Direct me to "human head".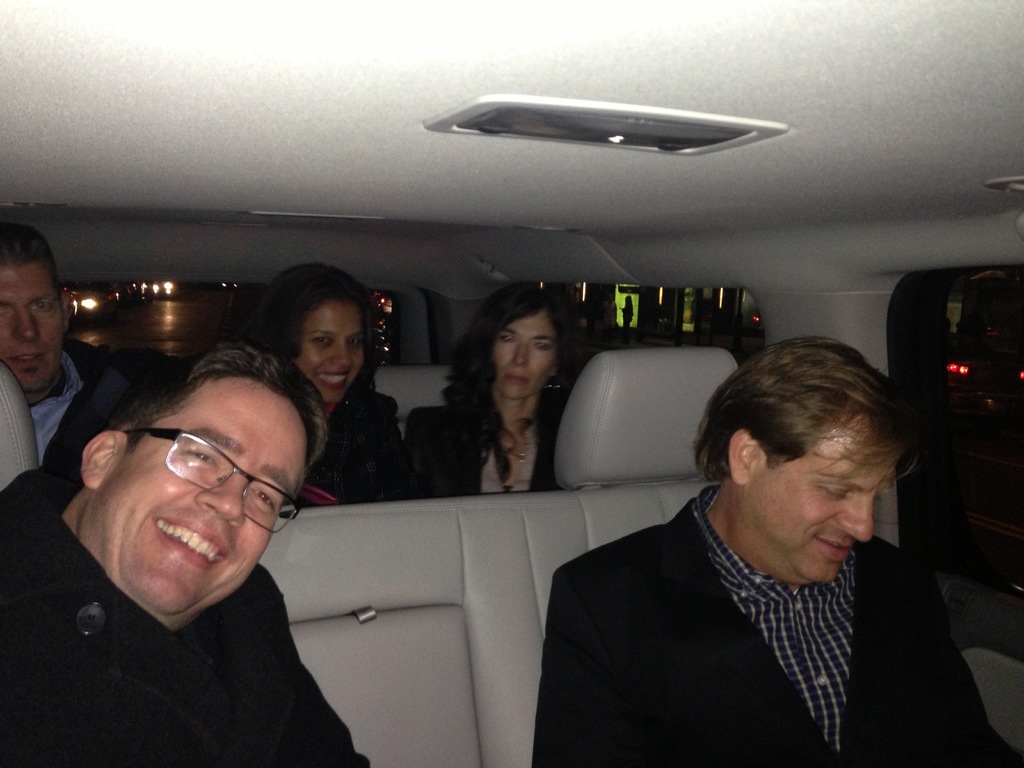
Direction: [x1=469, y1=278, x2=580, y2=403].
